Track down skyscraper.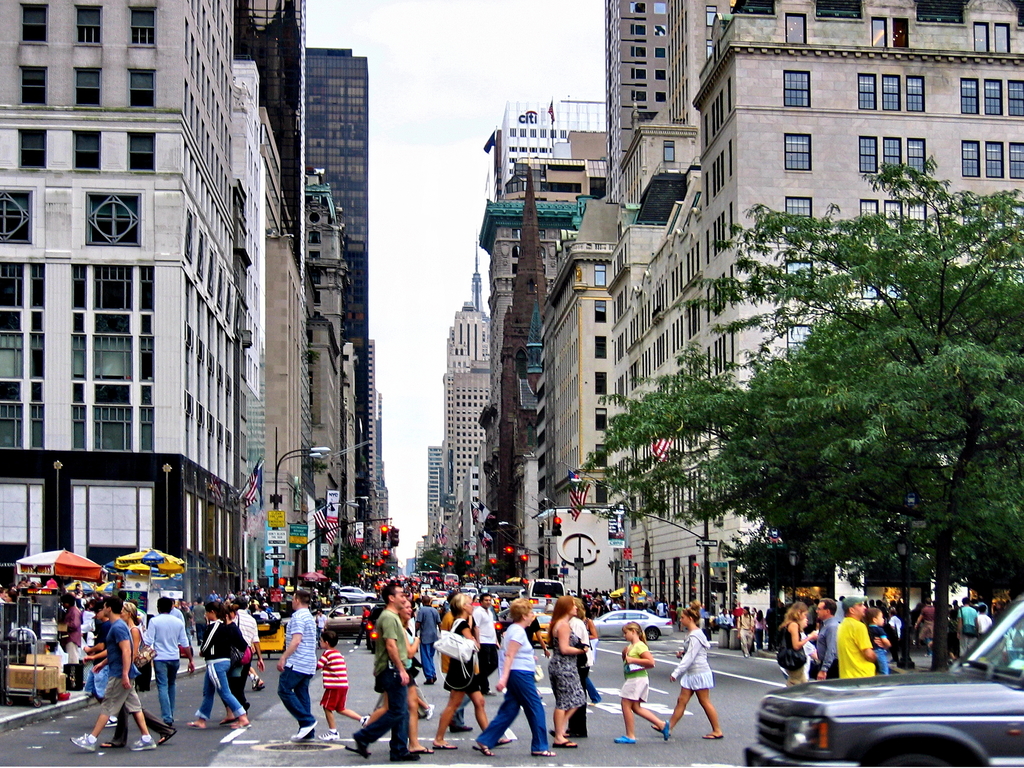
Tracked to [left=420, top=258, right=489, bottom=575].
